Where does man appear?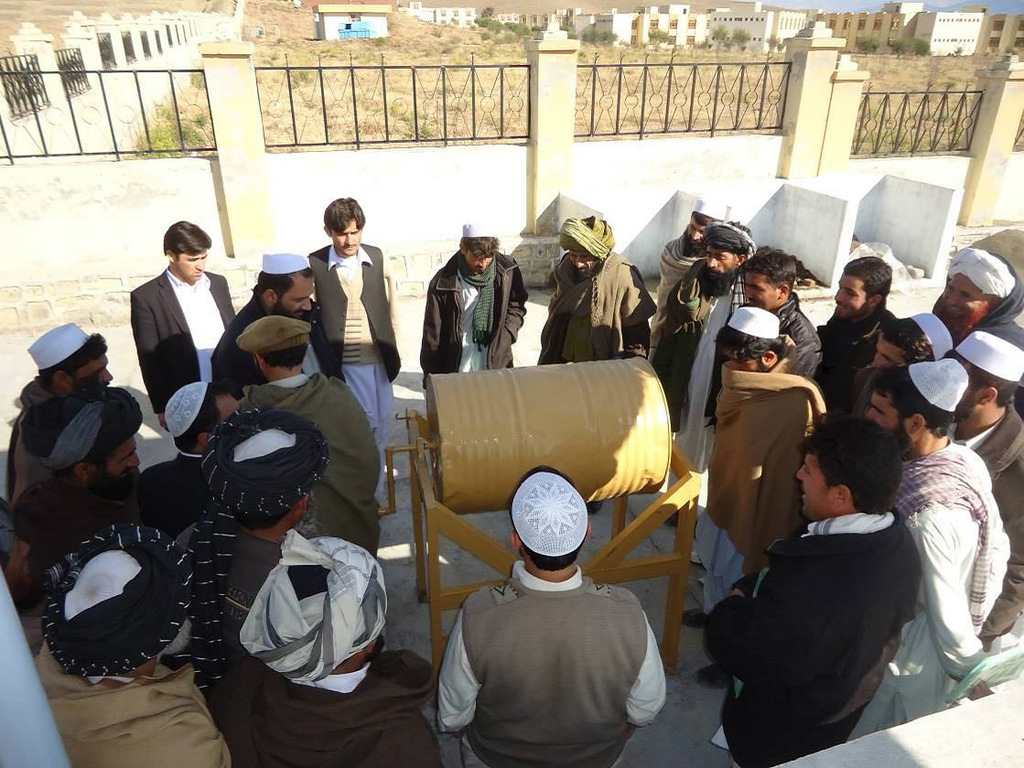
Appears at box=[821, 253, 889, 416].
